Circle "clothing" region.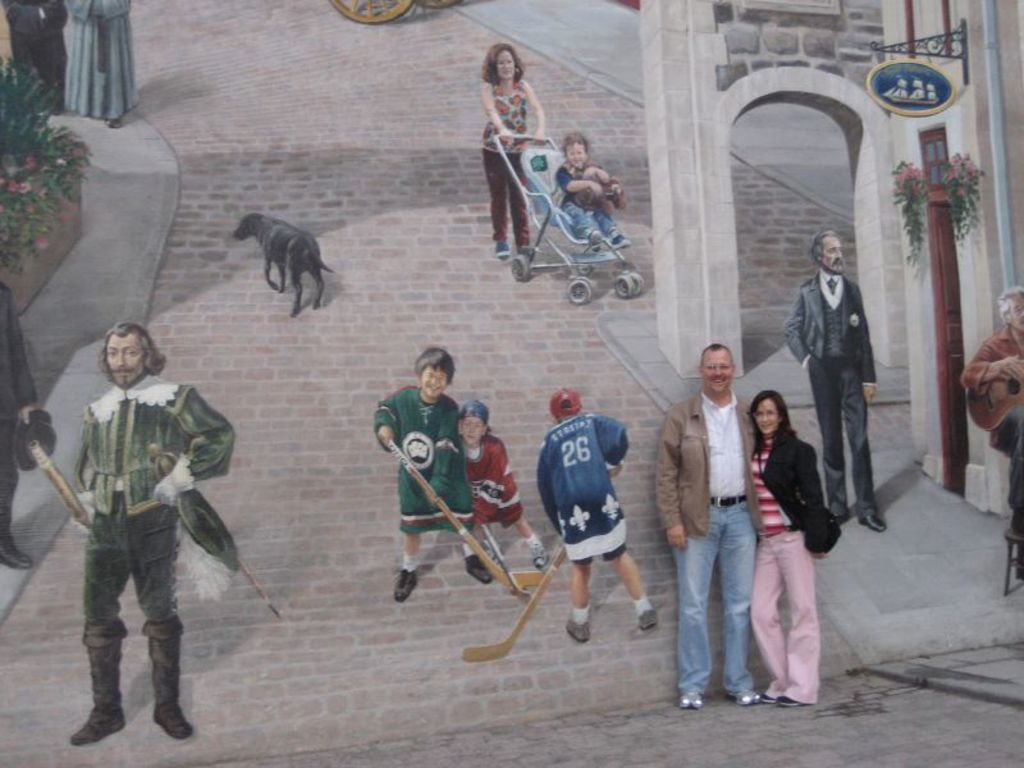
Region: pyautogui.locateOnScreen(0, 284, 36, 526).
